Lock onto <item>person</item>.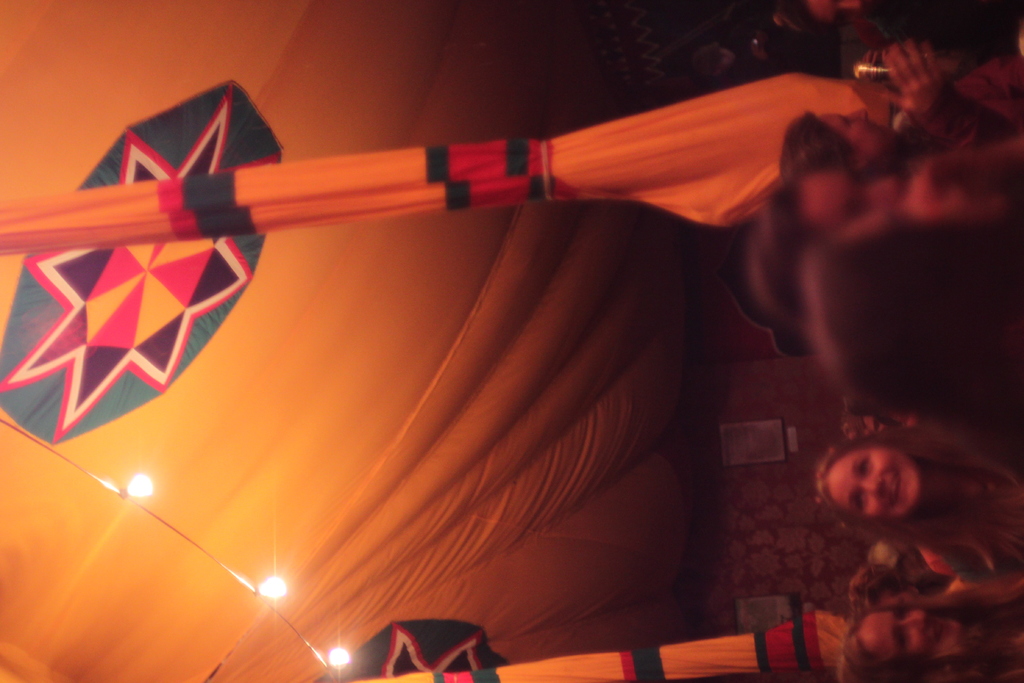
Locked: box=[808, 178, 1023, 438].
